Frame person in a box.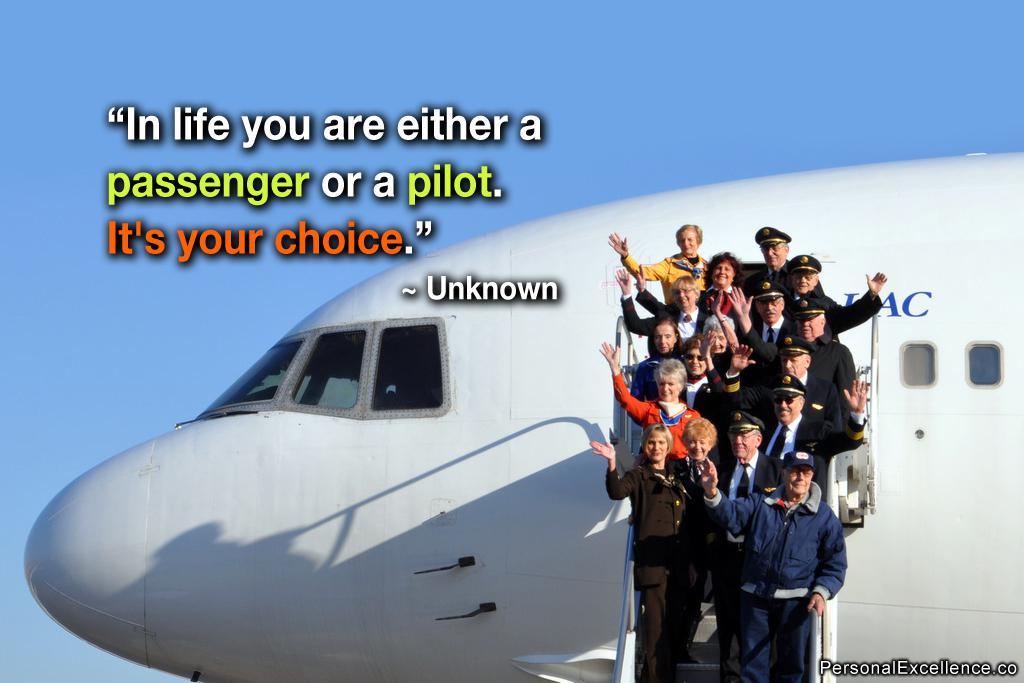
[597, 341, 701, 461].
